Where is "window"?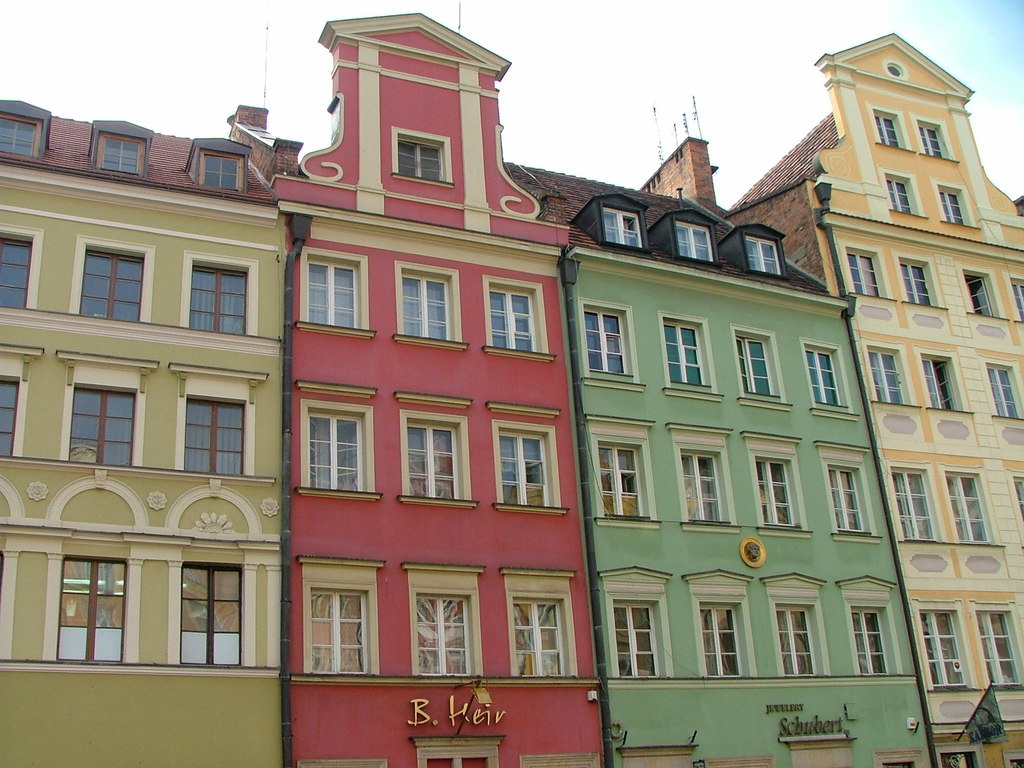
crop(983, 367, 1023, 437).
